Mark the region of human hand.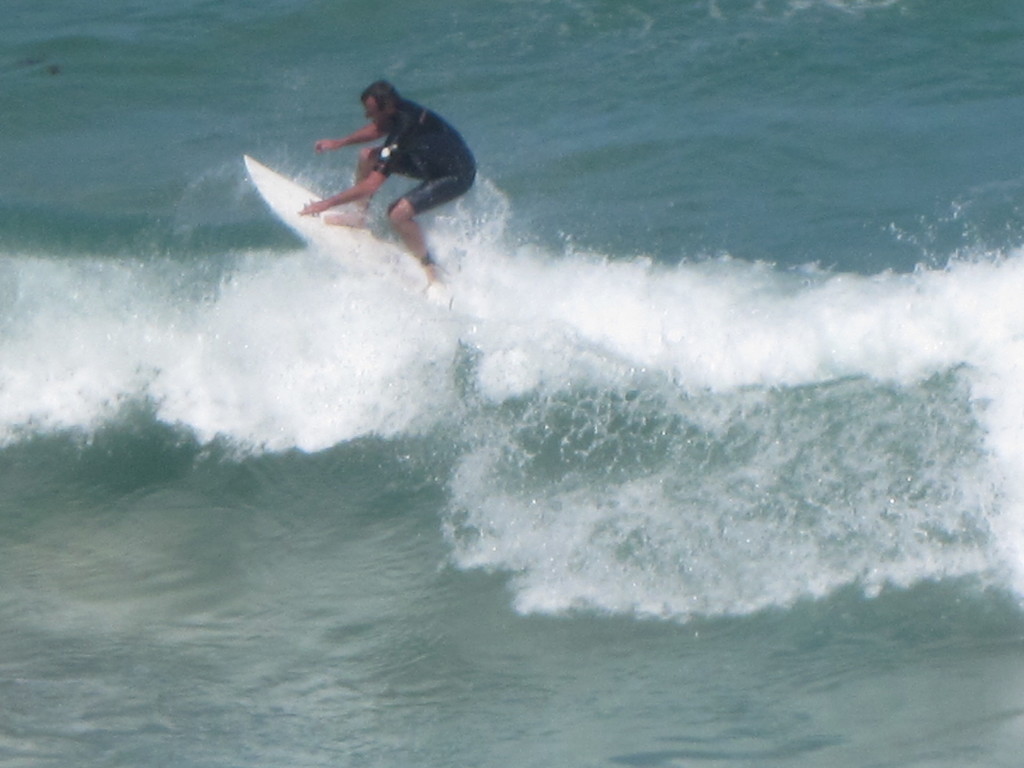
Region: (314, 137, 338, 153).
